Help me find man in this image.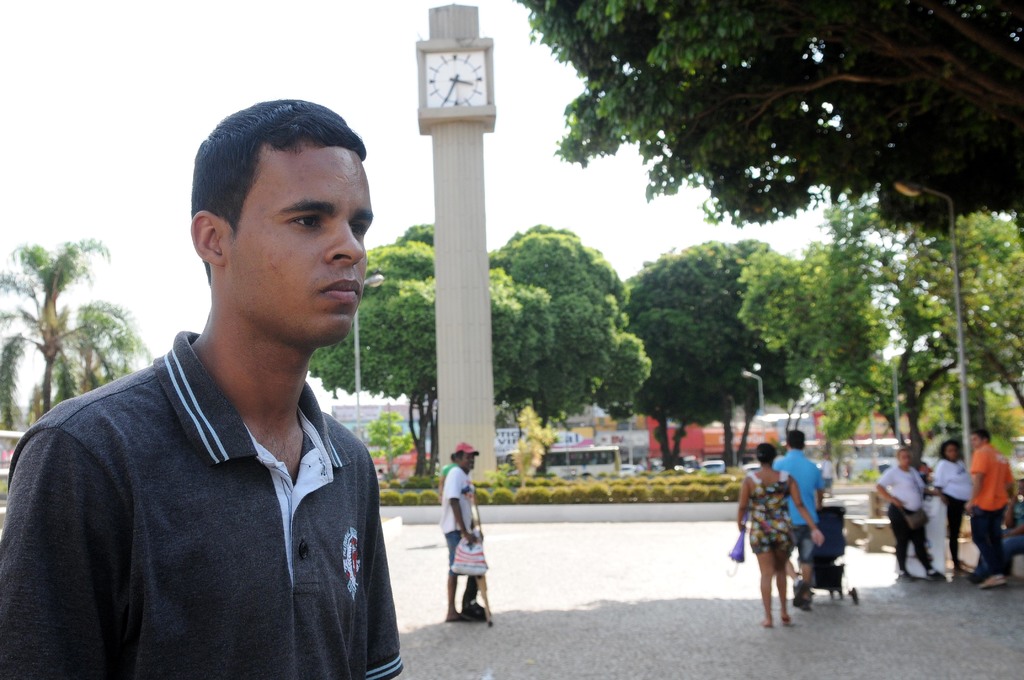
Found it: detection(430, 434, 489, 624).
